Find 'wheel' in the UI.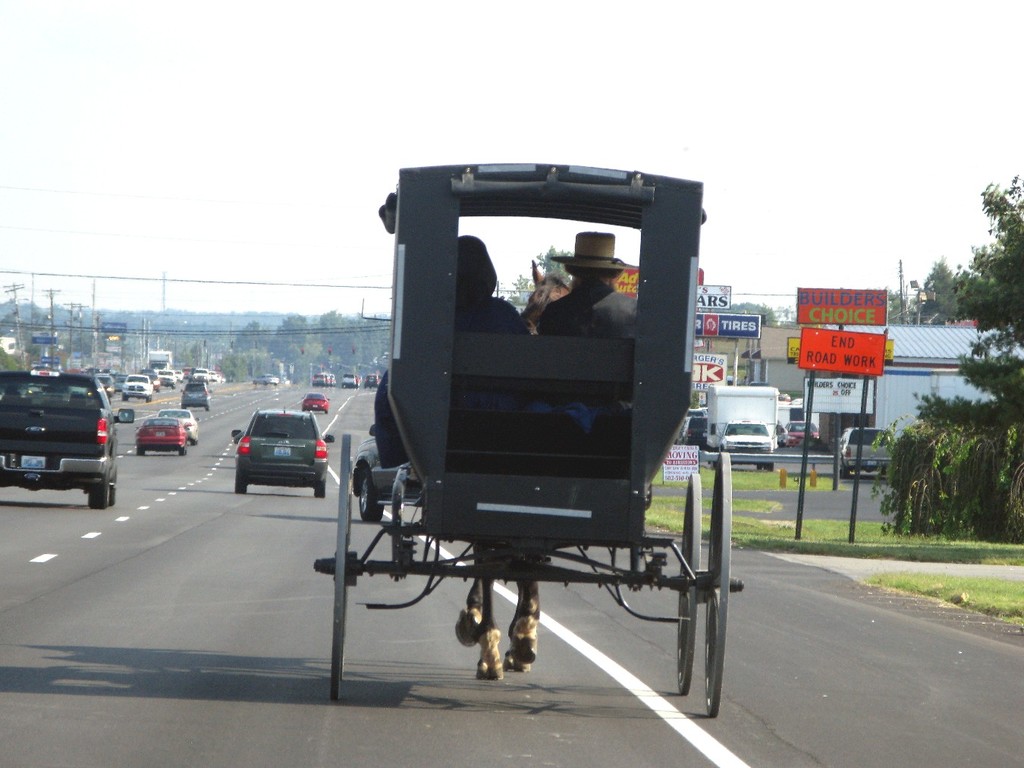
UI element at {"x1": 109, "y1": 473, "x2": 116, "y2": 505}.
